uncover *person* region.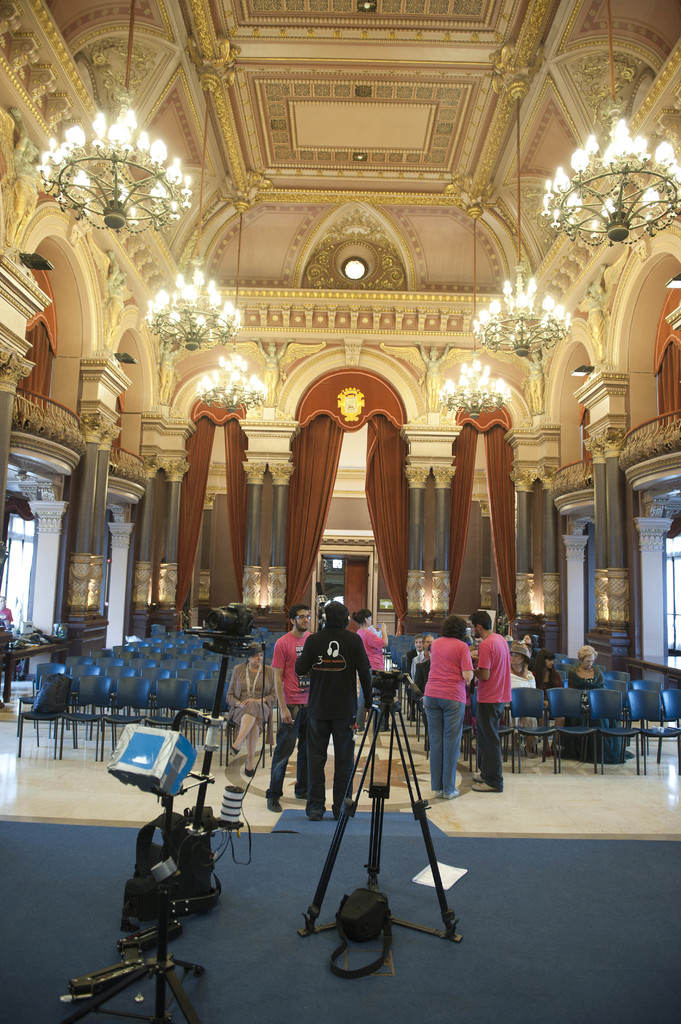
Uncovered: pyautogui.locateOnScreen(420, 608, 467, 815).
